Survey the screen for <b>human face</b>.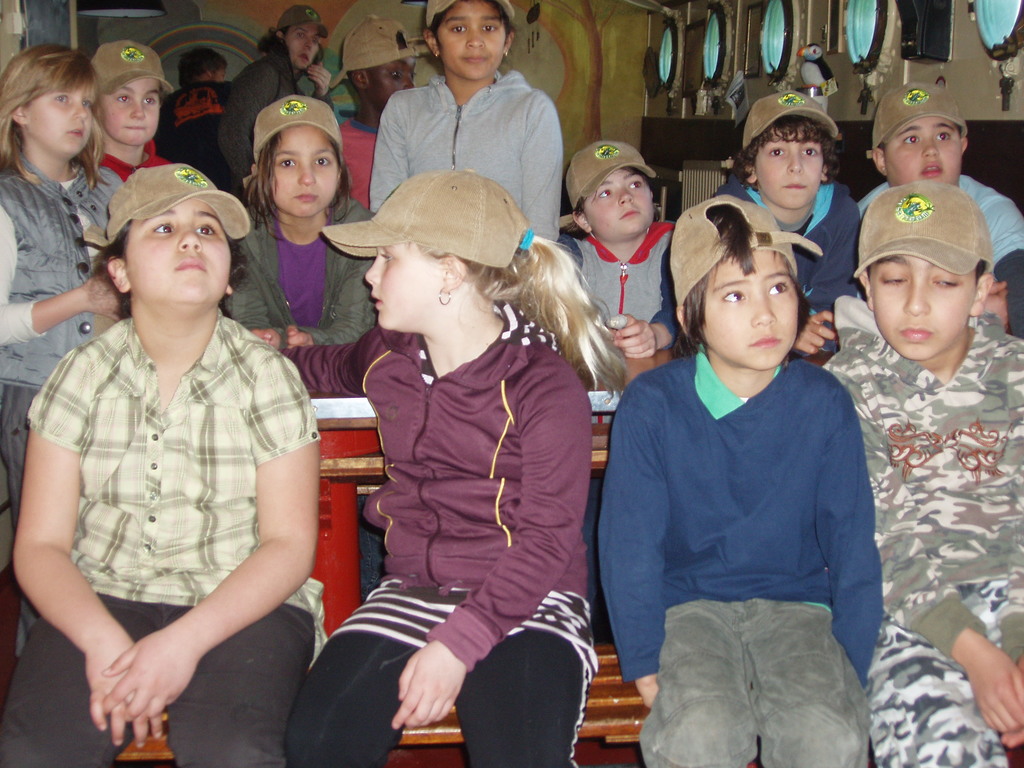
Survey found: 31/84/92/151.
